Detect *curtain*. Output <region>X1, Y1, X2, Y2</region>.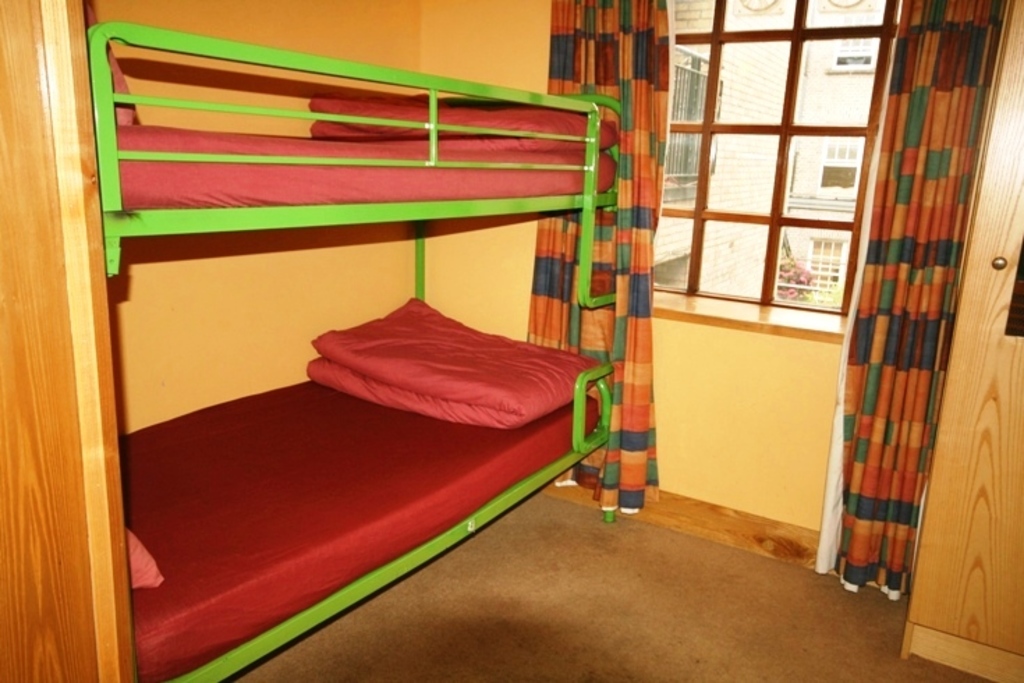
<region>816, 31, 1002, 682</region>.
